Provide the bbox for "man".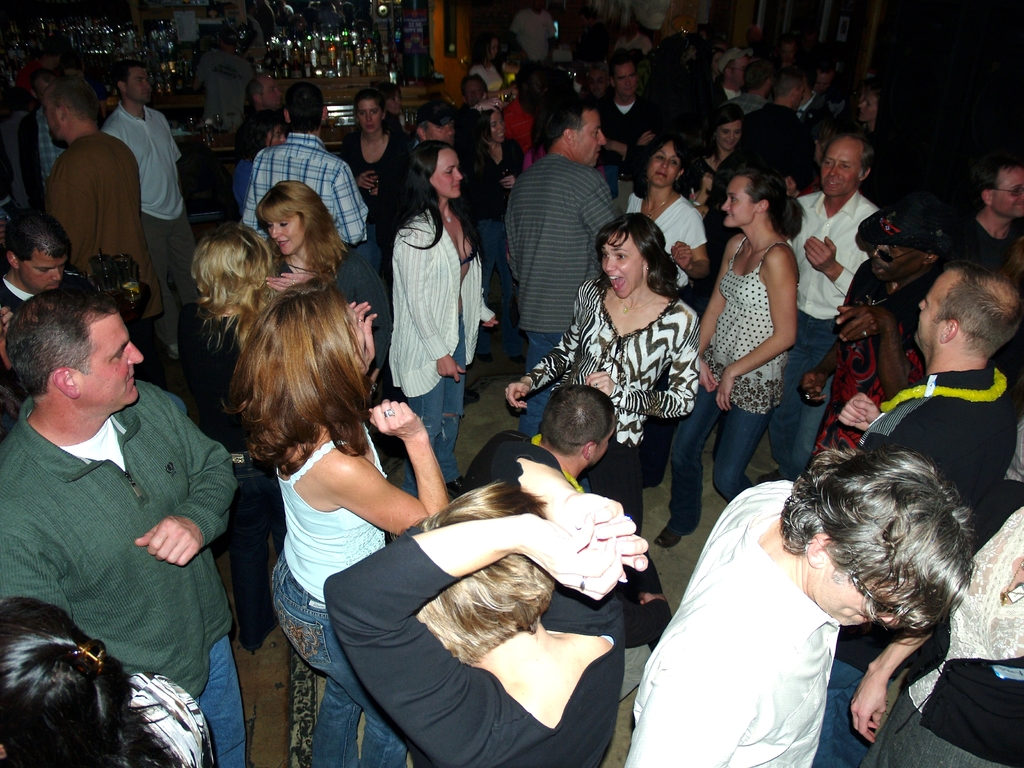
(785,74,816,145).
